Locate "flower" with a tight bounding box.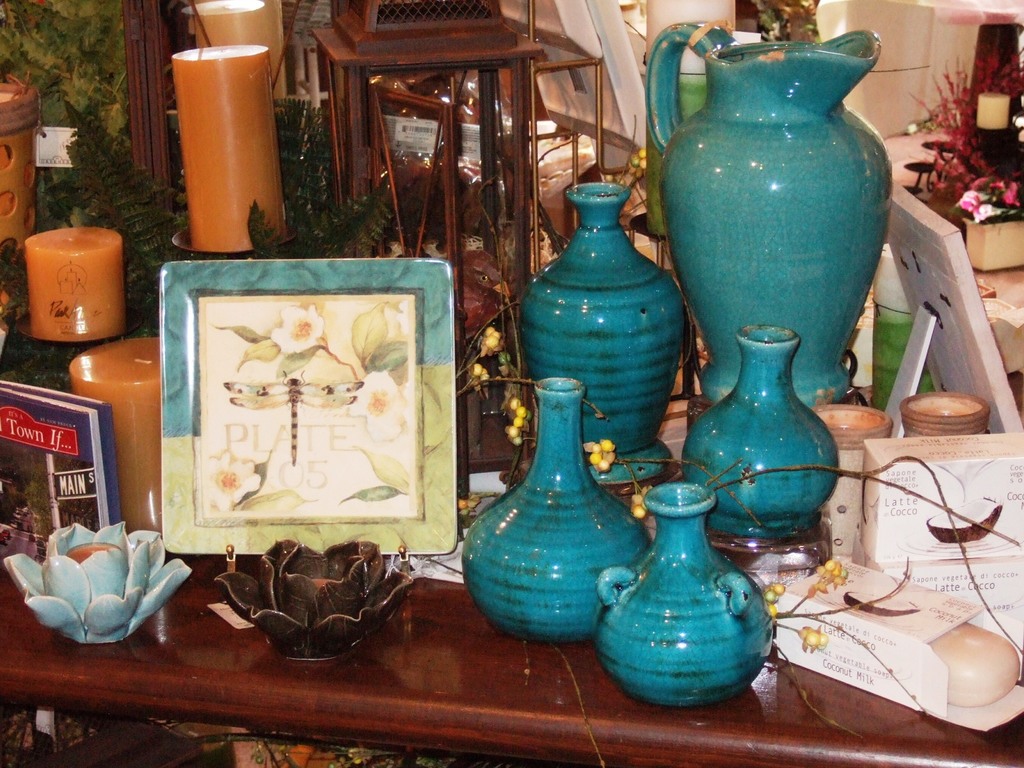
[269, 307, 324, 352].
